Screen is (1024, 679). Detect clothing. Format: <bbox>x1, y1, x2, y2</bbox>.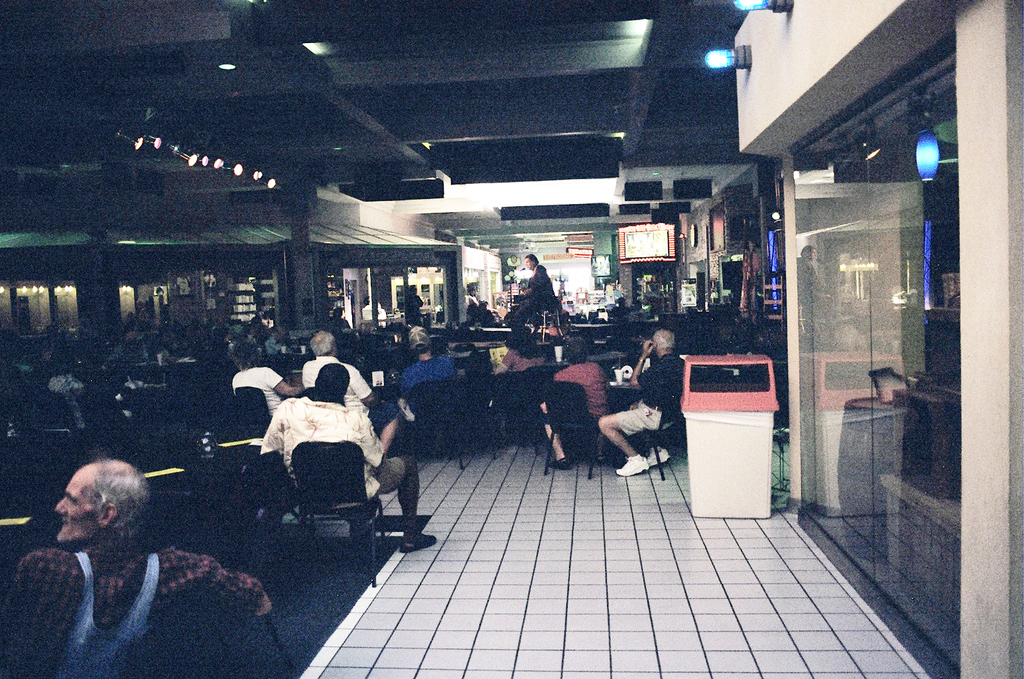
<bbox>231, 362, 290, 425</bbox>.
